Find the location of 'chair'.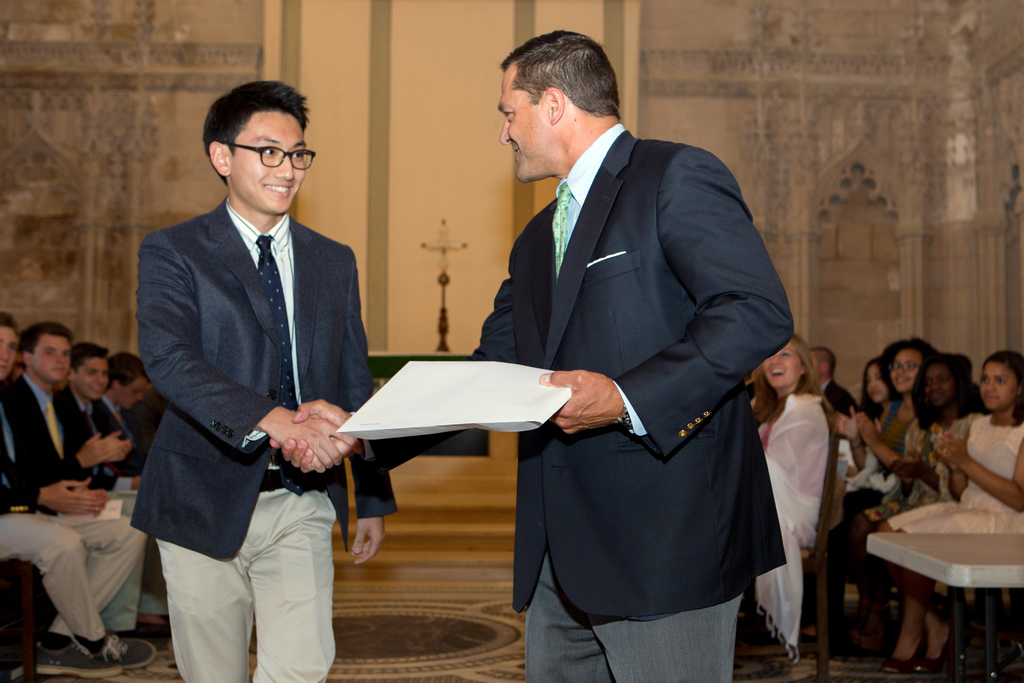
Location: bbox=(0, 556, 40, 682).
